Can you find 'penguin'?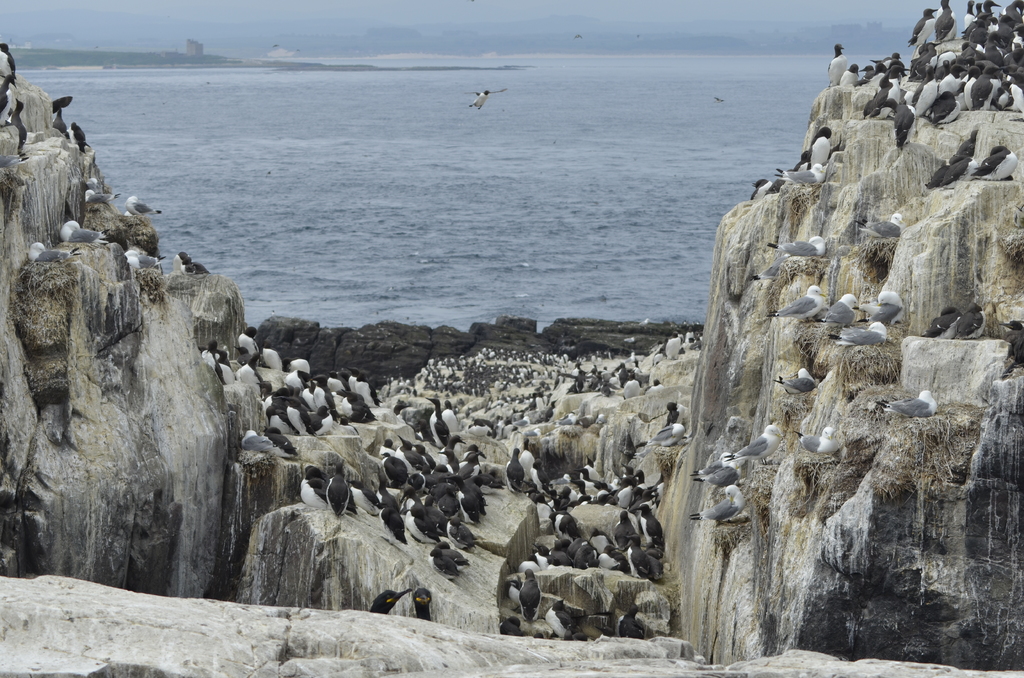
Yes, bounding box: {"left": 261, "top": 343, "right": 281, "bottom": 370}.
